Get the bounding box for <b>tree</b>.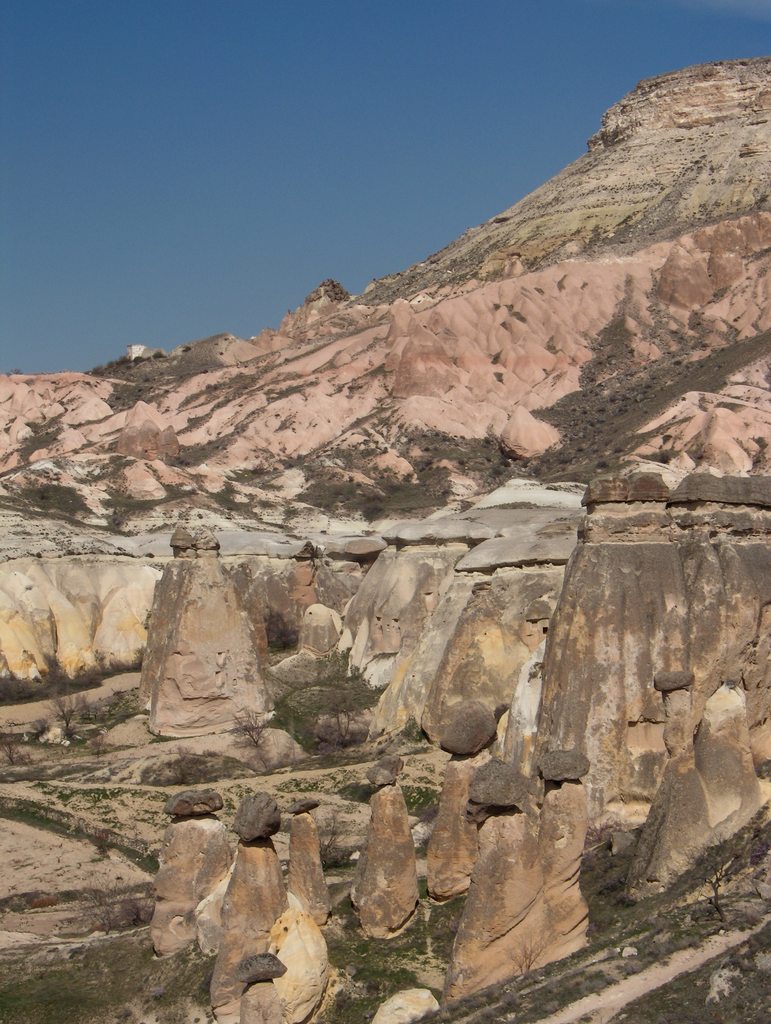
box(44, 682, 94, 732).
